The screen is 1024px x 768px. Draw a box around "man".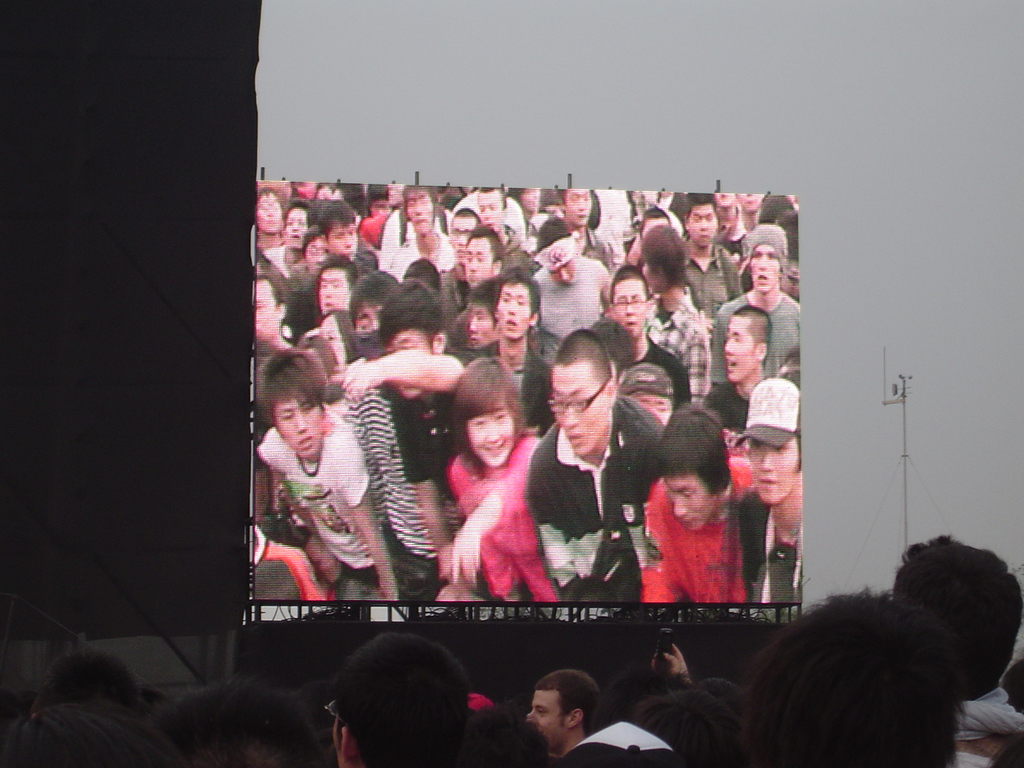
317 627 471 767.
